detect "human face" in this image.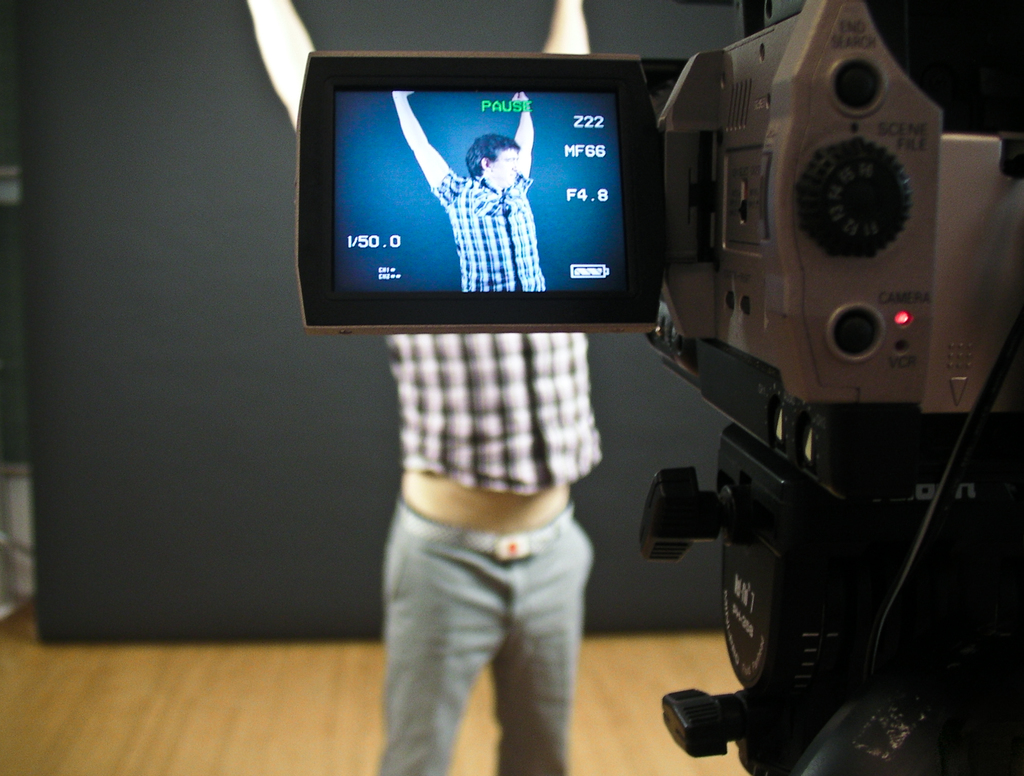
Detection: 492,150,518,185.
